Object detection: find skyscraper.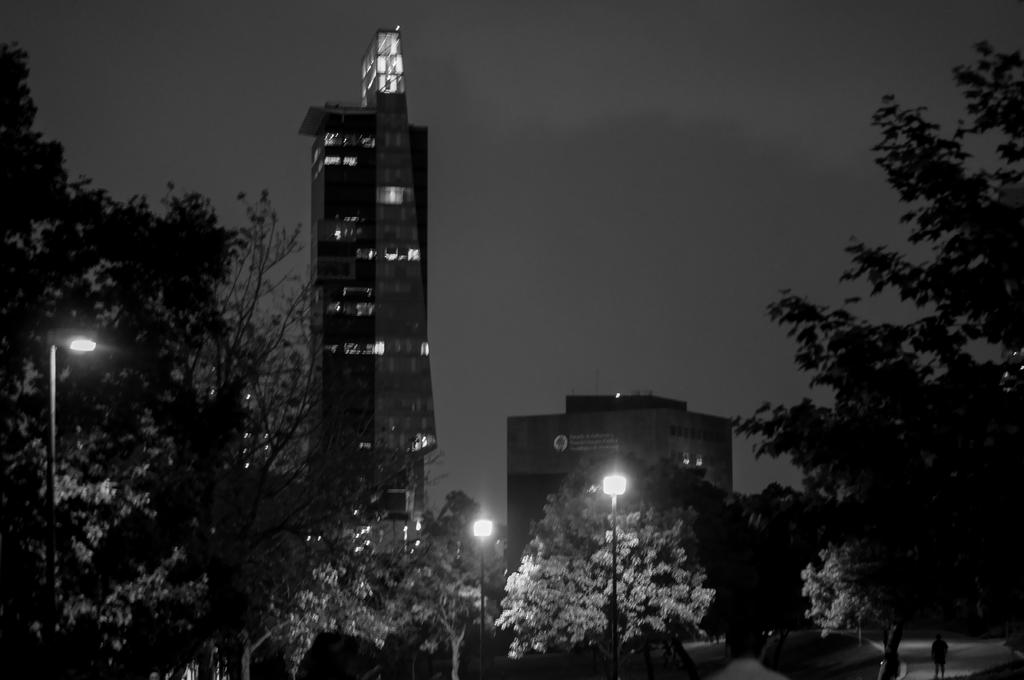
(left=508, top=395, right=740, bottom=586).
